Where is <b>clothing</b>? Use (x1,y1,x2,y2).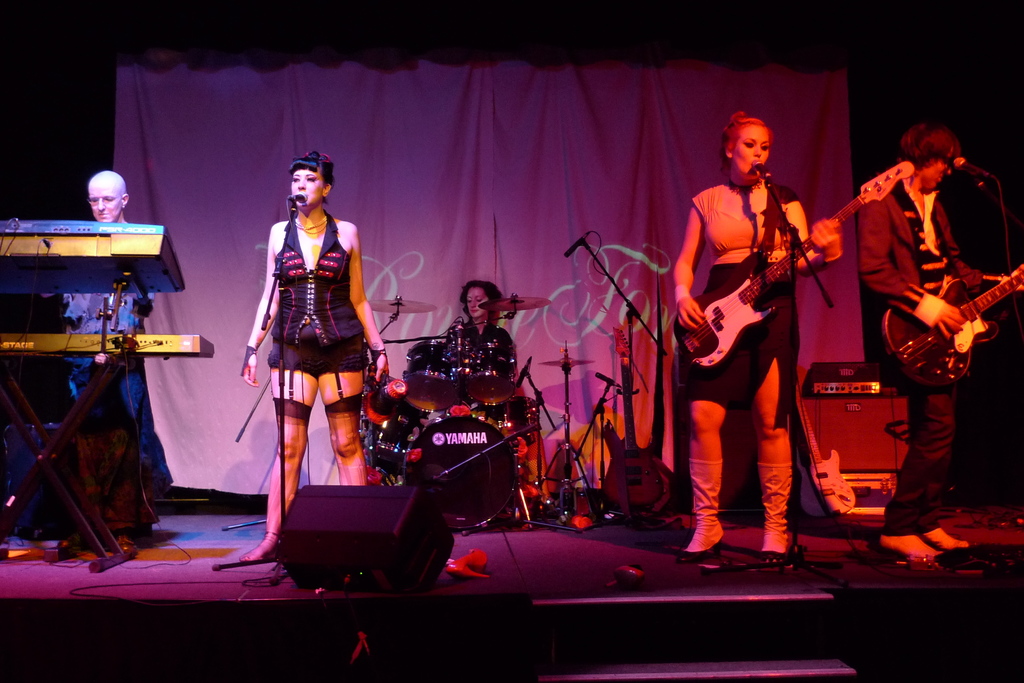
(685,183,802,429).
